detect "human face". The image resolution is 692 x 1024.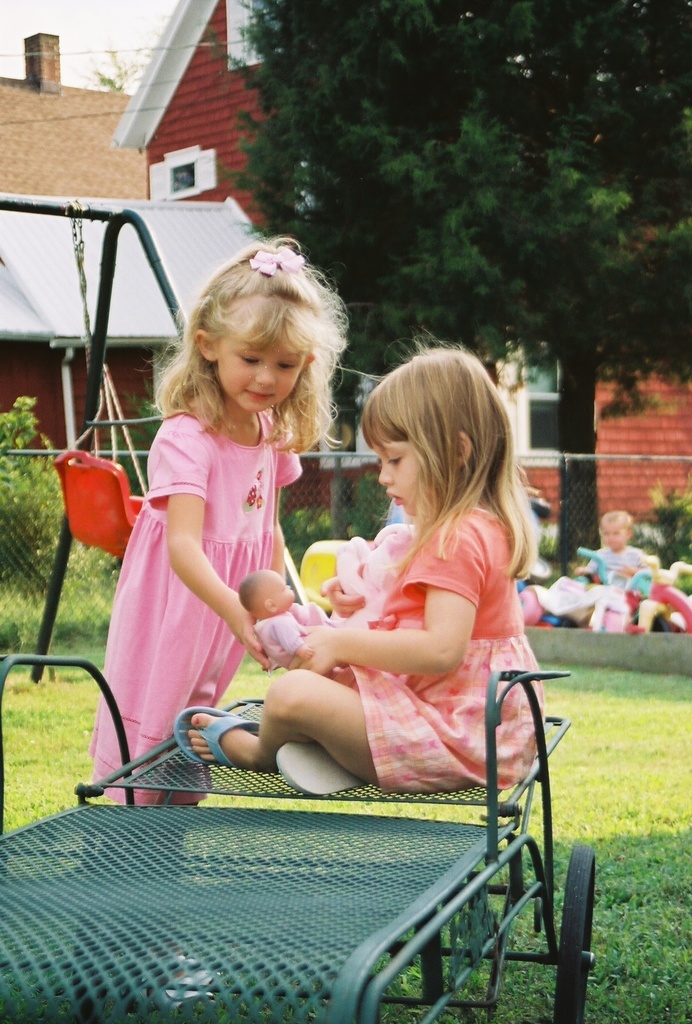
[x1=379, y1=440, x2=425, y2=521].
